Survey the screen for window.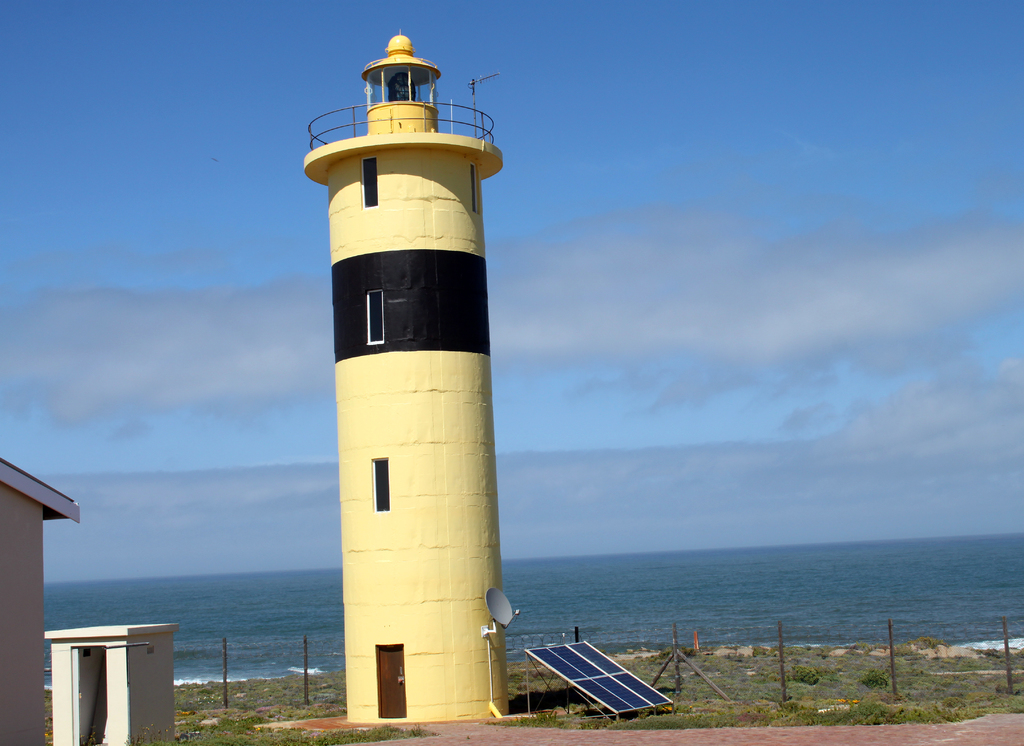
Survey found: [left=376, top=457, right=391, bottom=510].
